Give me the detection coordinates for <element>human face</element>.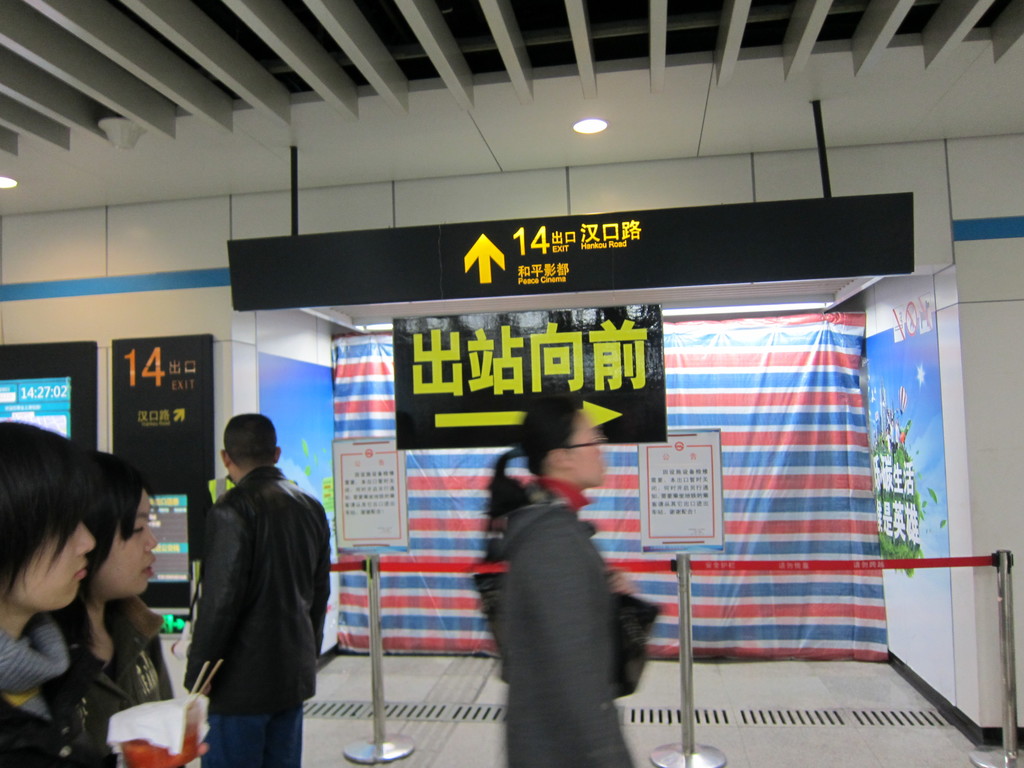
x1=6 y1=513 x2=97 y2=612.
